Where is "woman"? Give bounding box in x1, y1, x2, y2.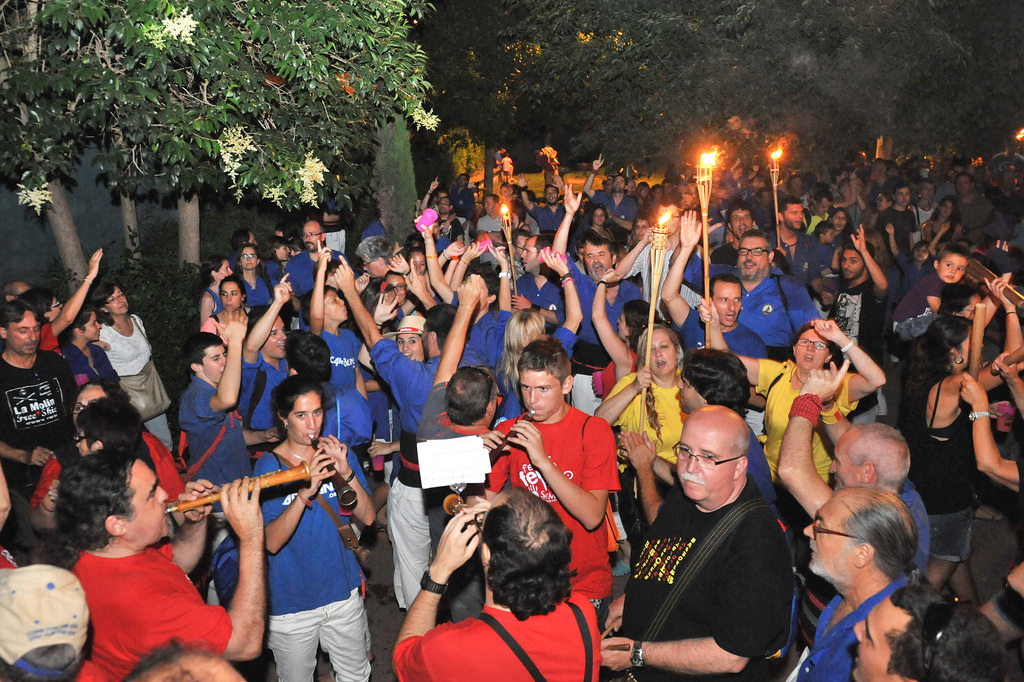
58, 294, 116, 381.
